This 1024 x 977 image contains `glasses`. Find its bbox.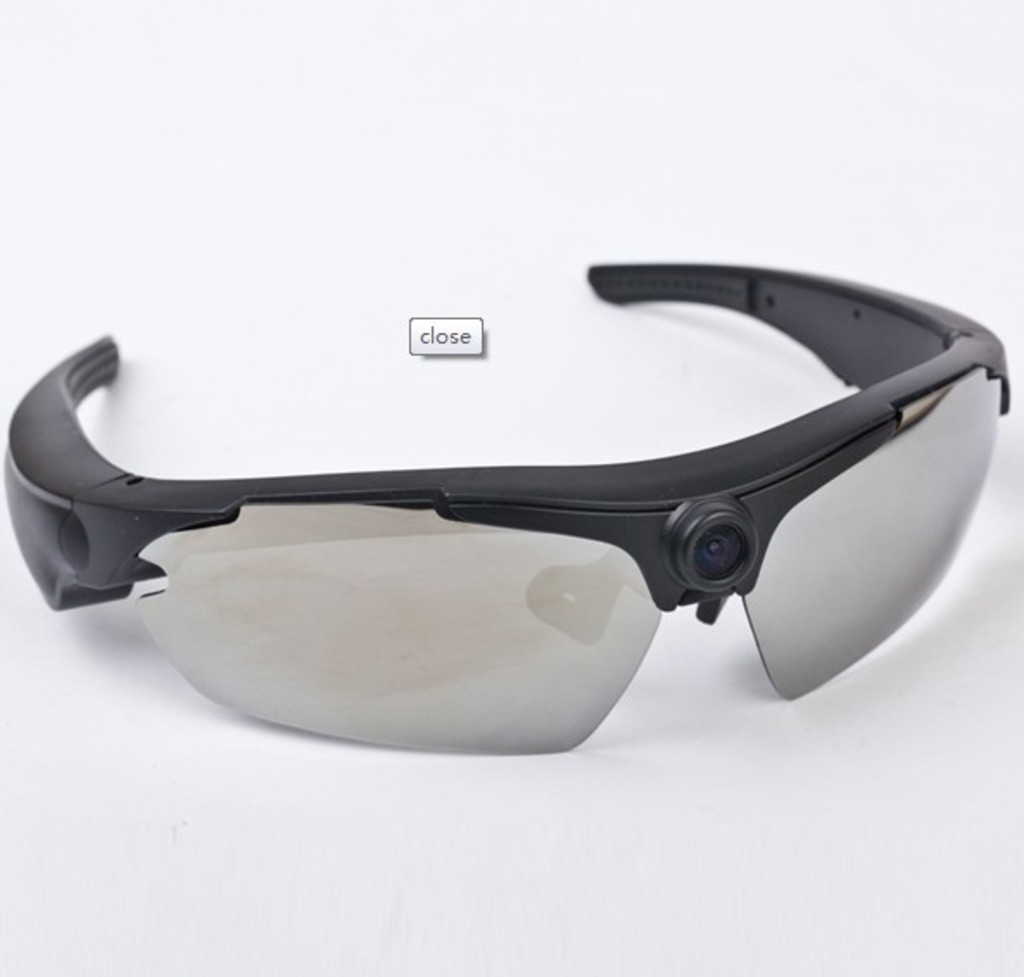
{"left": 3, "top": 259, "right": 1012, "bottom": 754}.
